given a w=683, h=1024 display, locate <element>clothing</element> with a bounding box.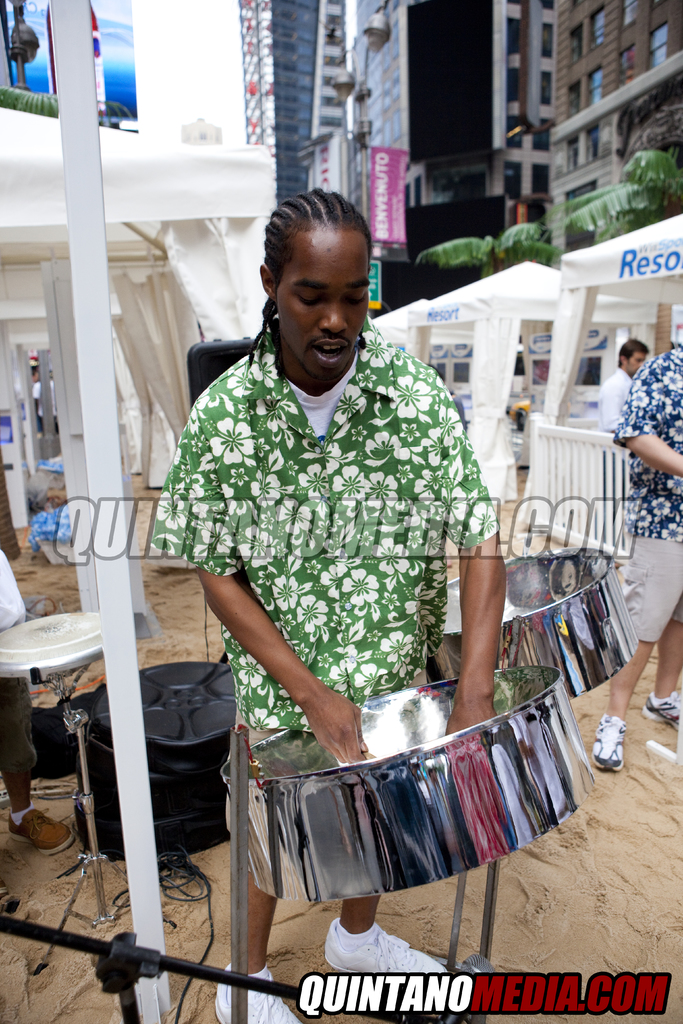
Located: 165,303,501,749.
